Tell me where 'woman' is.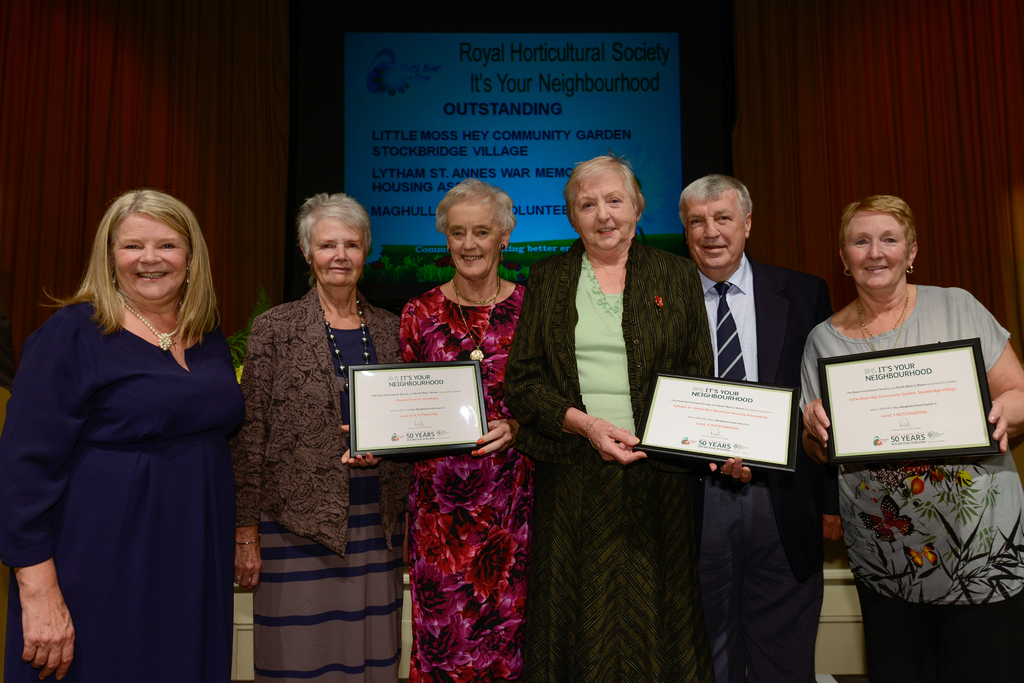
'woman' is at box=[14, 169, 245, 682].
